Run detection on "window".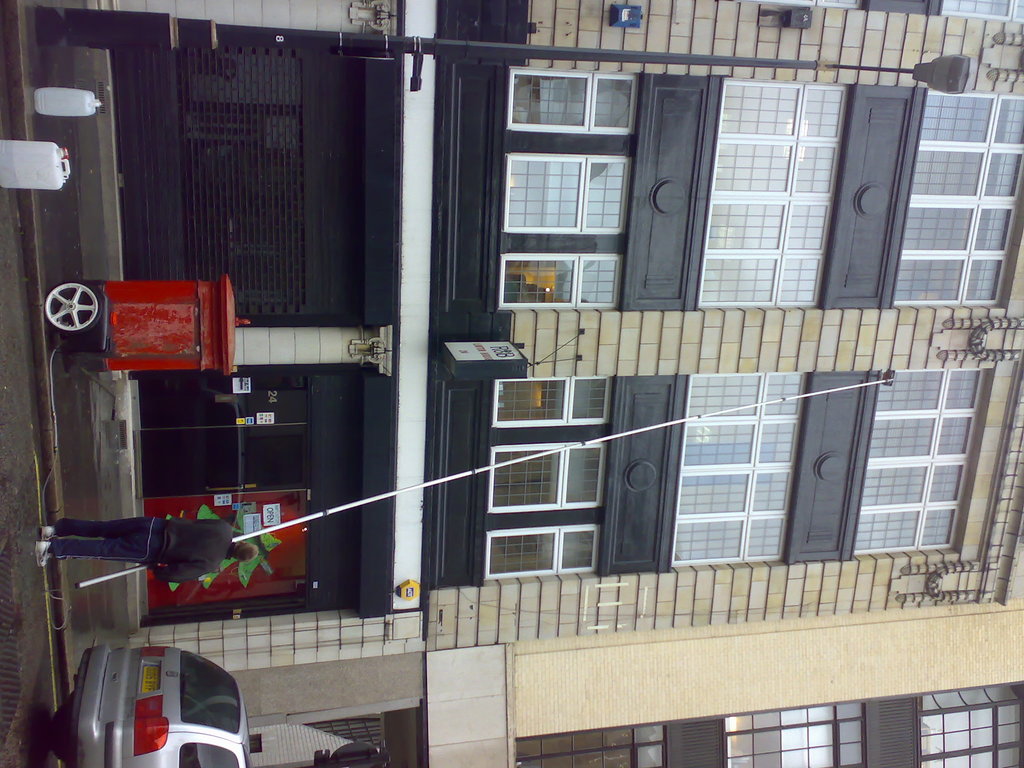
Result: l=499, t=254, r=622, b=311.
